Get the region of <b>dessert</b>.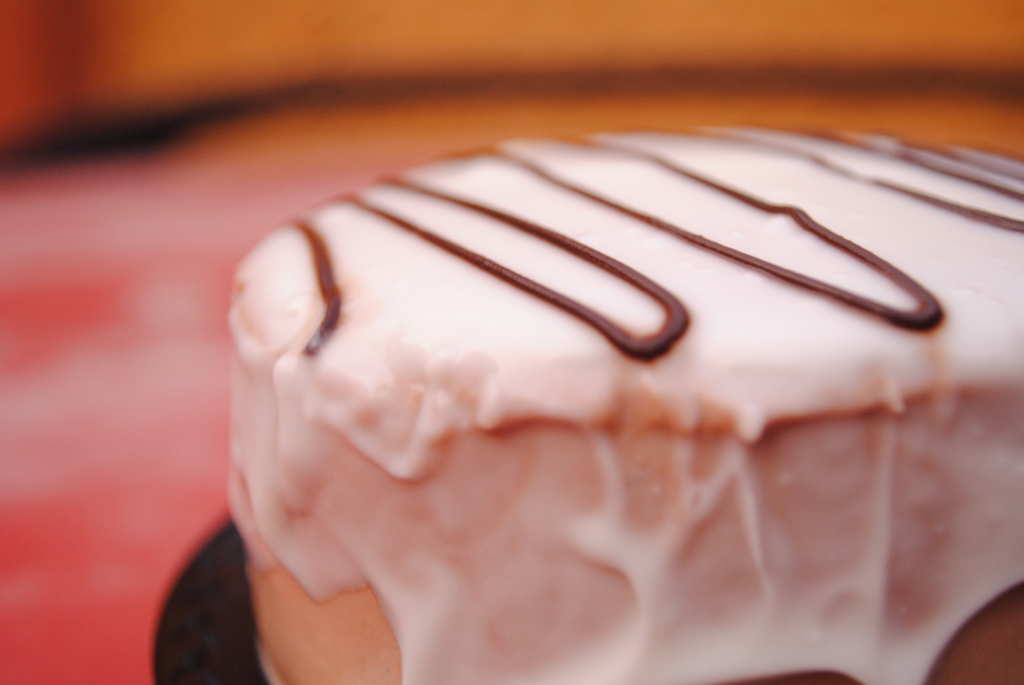
bbox(231, 122, 1023, 684).
